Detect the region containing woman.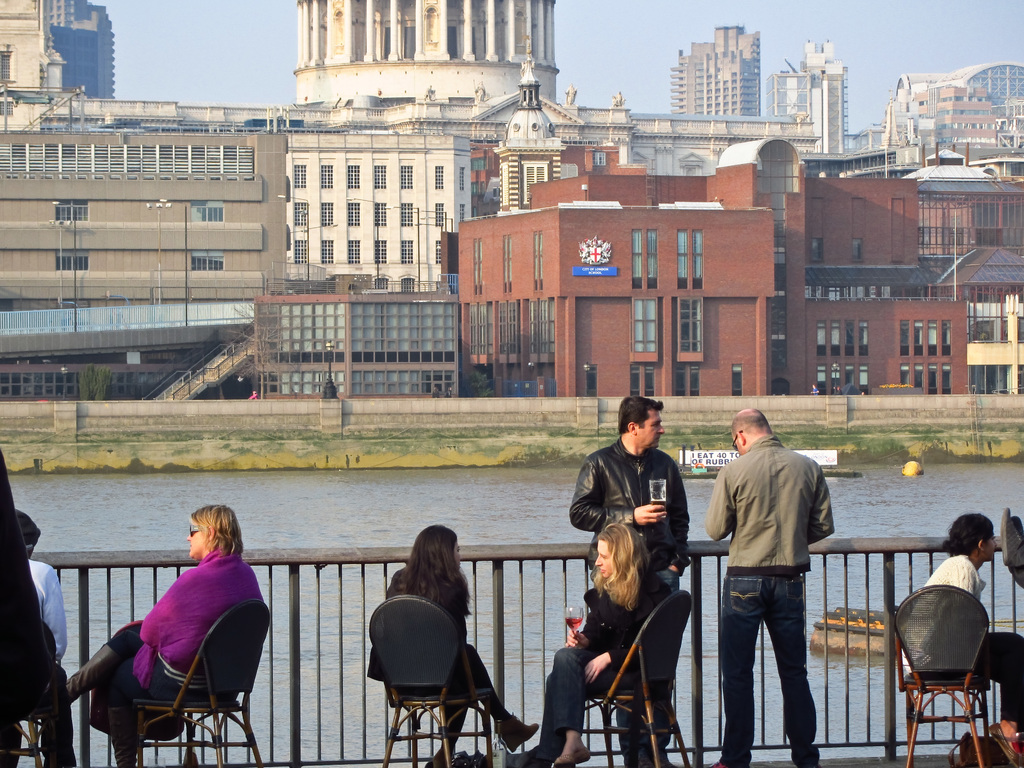
l=367, t=524, r=542, b=767.
